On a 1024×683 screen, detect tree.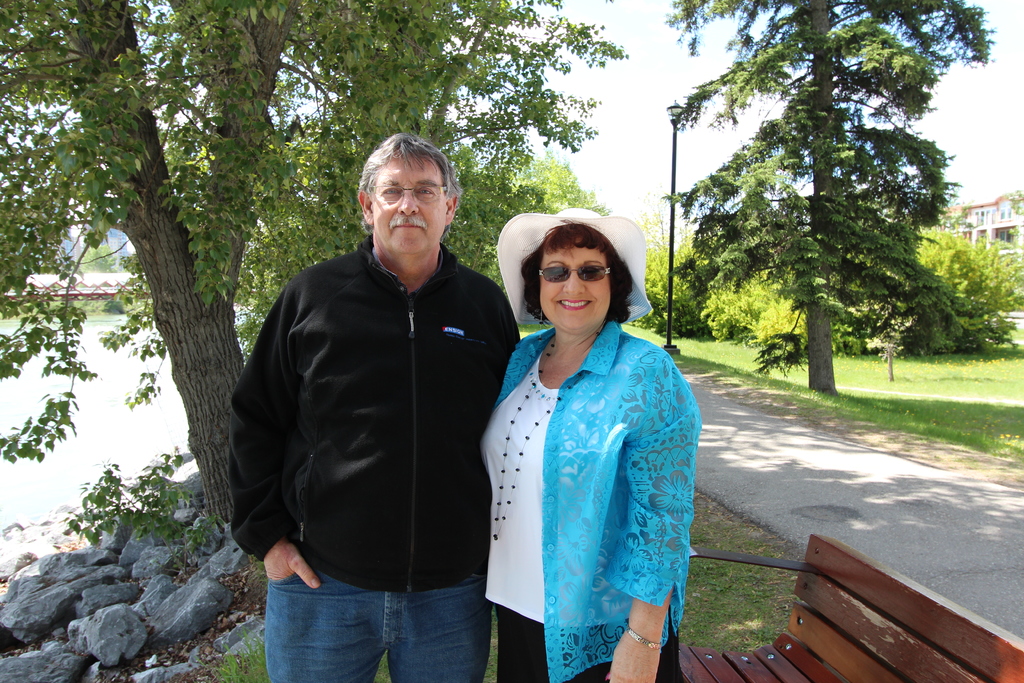
x1=0, y1=0, x2=634, y2=553.
